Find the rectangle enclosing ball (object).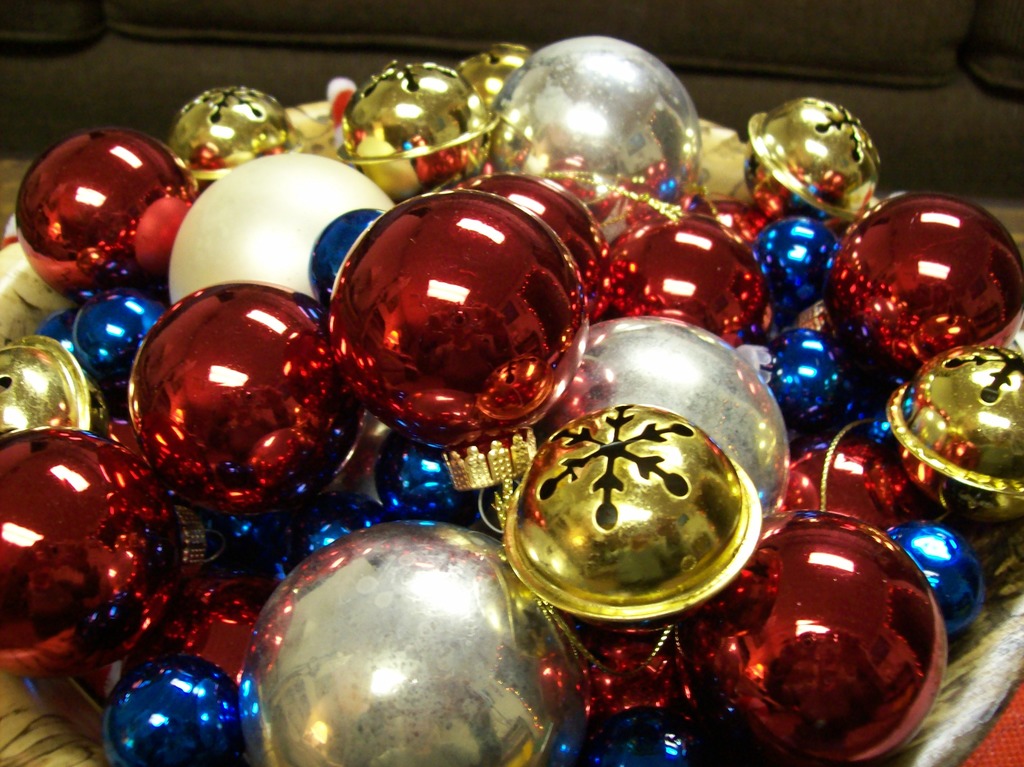
Rect(829, 194, 1023, 379).
